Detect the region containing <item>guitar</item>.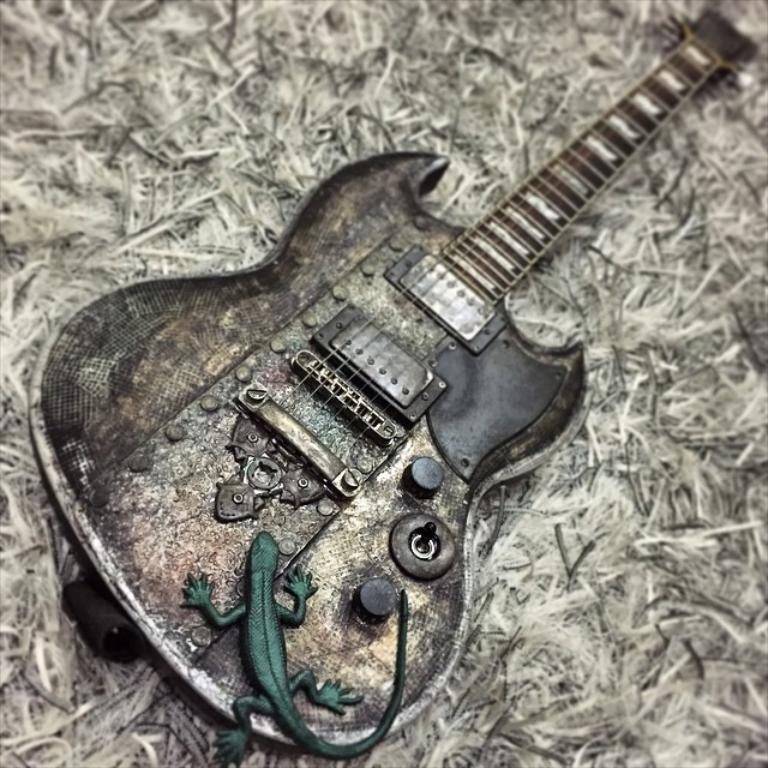
bbox=(18, 0, 767, 767).
